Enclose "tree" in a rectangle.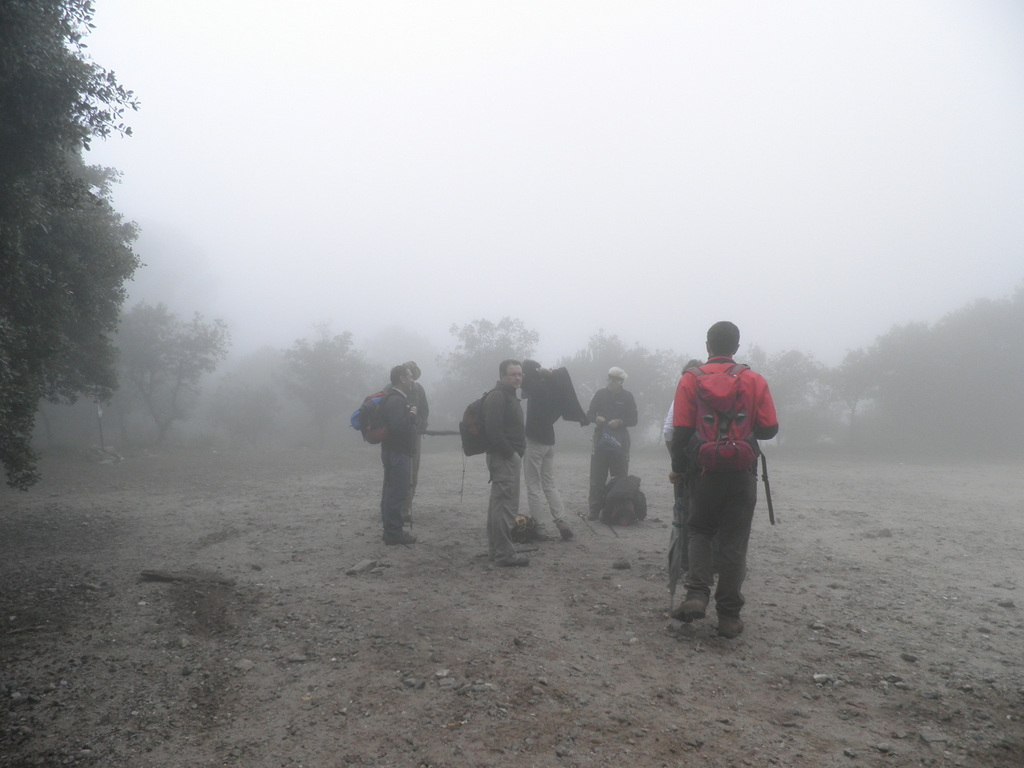
detection(554, 326, 682, 445).
